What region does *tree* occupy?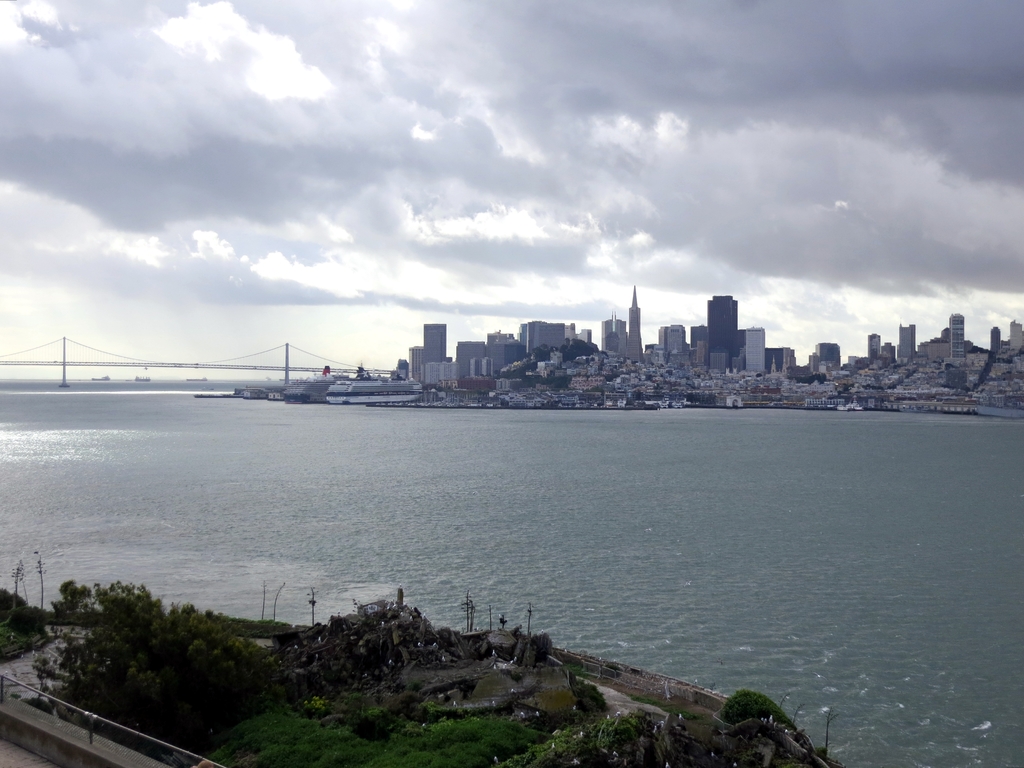
x1=262 y1=577 x2=266 y2=623.
